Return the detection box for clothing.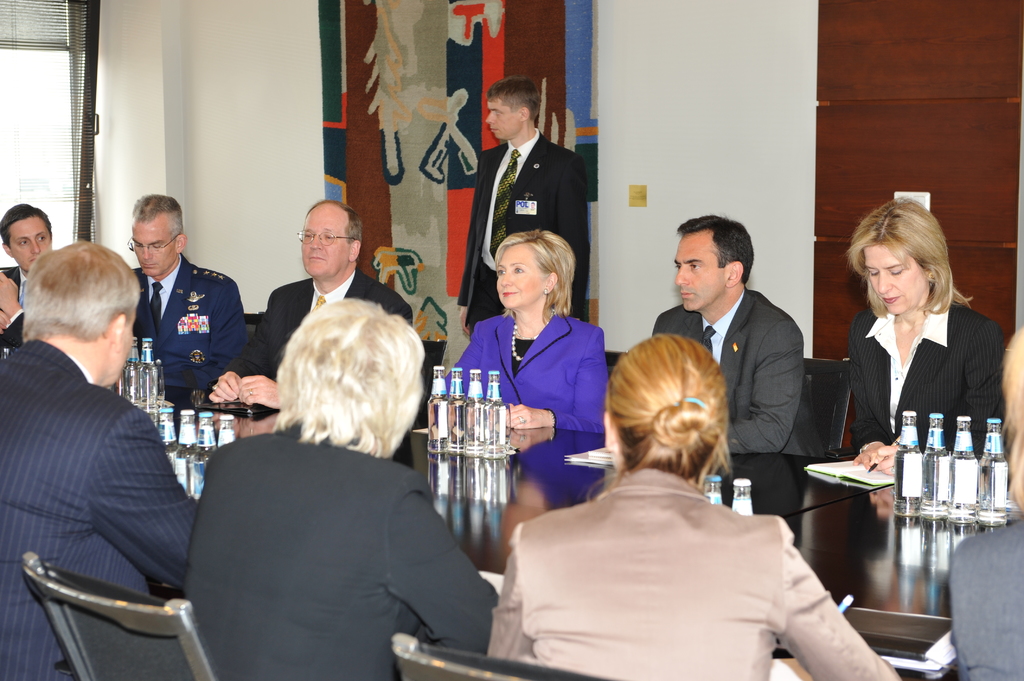
[x1=181, y1=416, x2=499, y2=680].
